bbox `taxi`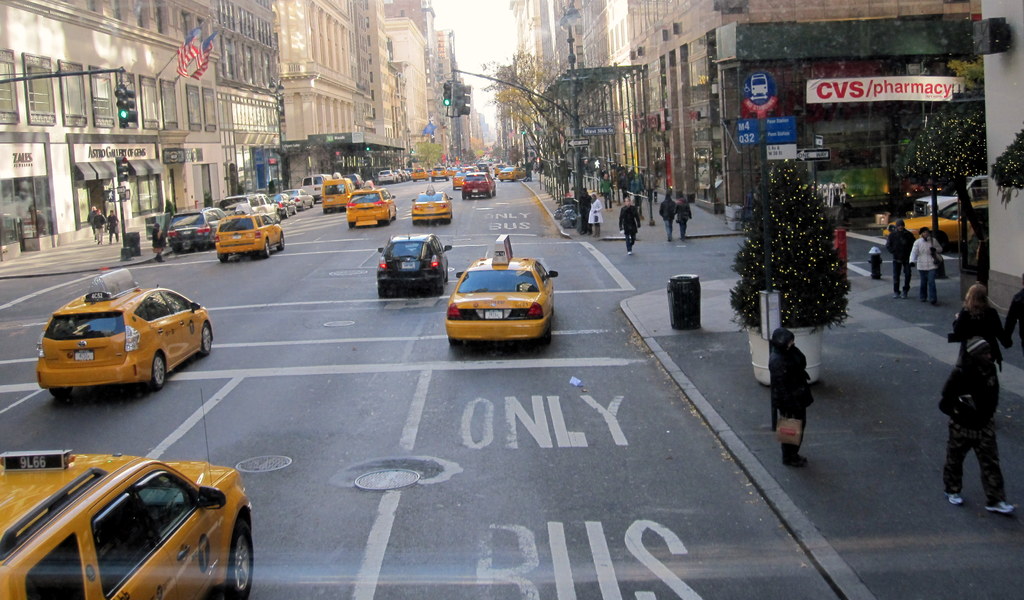
<box>32,268,216,403</box>
